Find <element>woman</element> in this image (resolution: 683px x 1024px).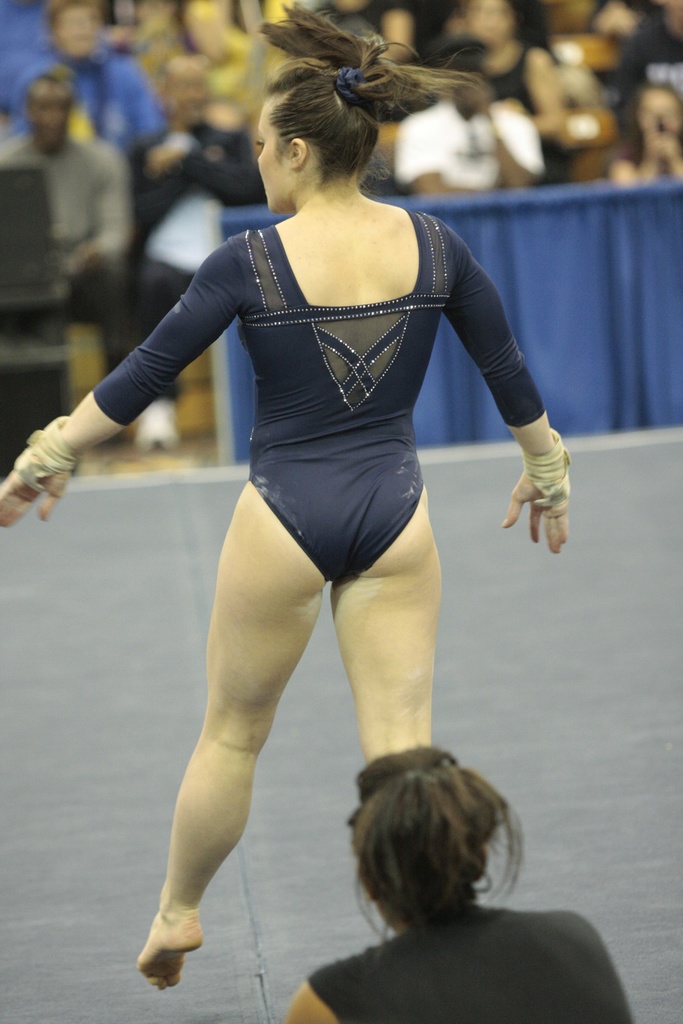
448 1 567 138.
